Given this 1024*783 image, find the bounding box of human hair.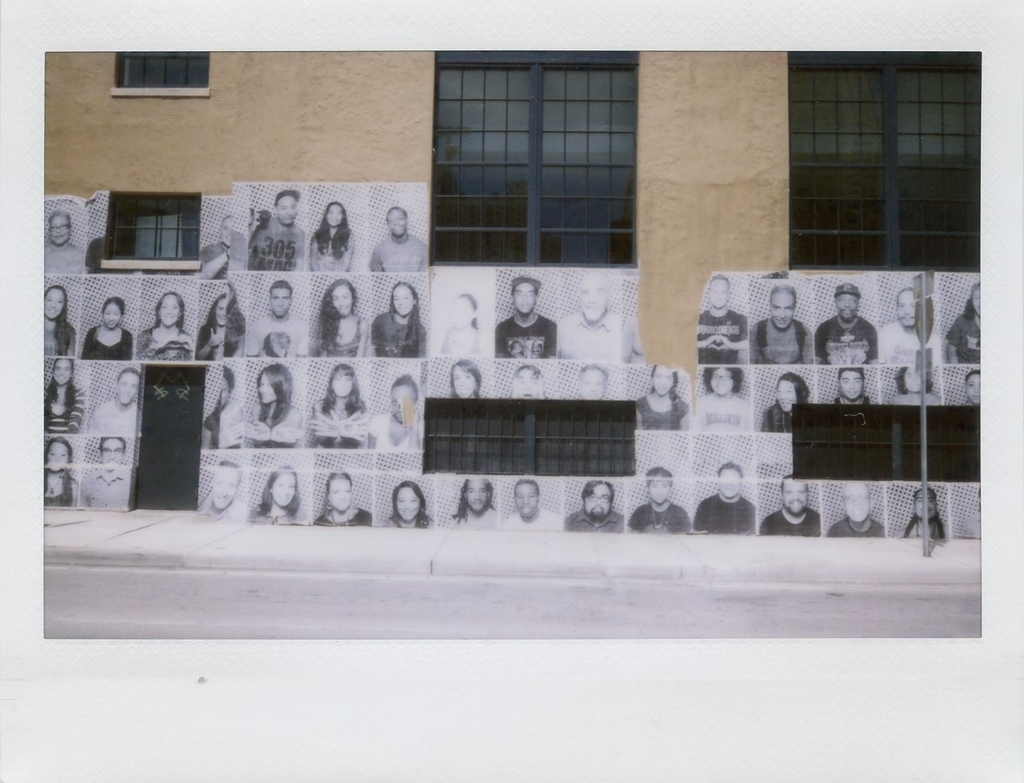
box=[963, 368, 978, 380].
